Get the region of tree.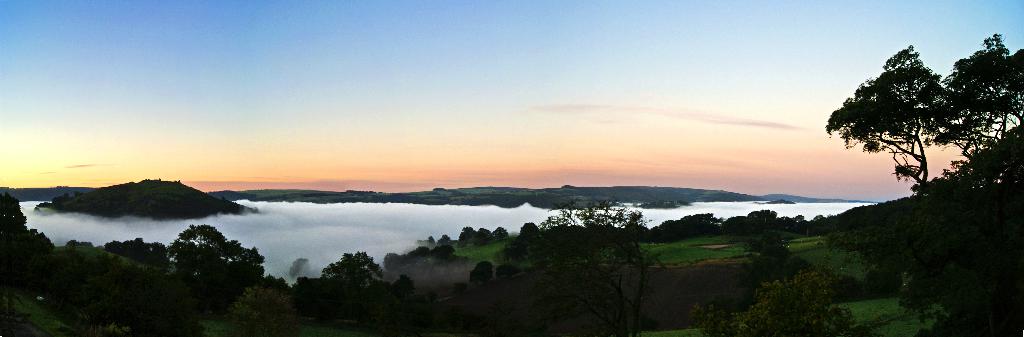
bbox(311, 248, 381, 336).
